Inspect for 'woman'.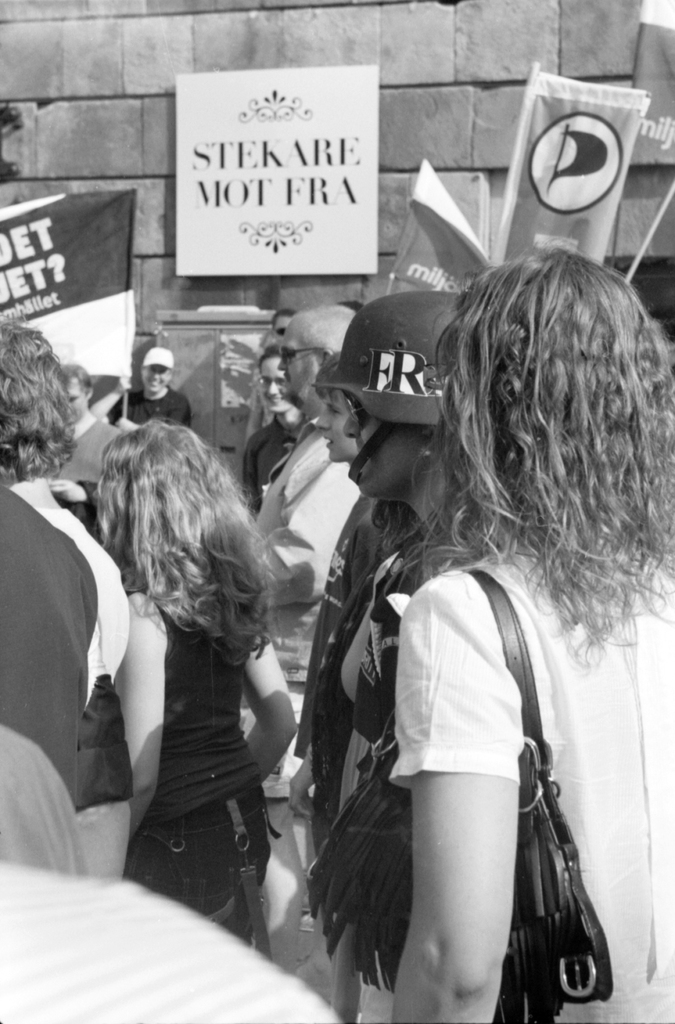
Inspection: bbox=[387, 252, 674, 1023].
